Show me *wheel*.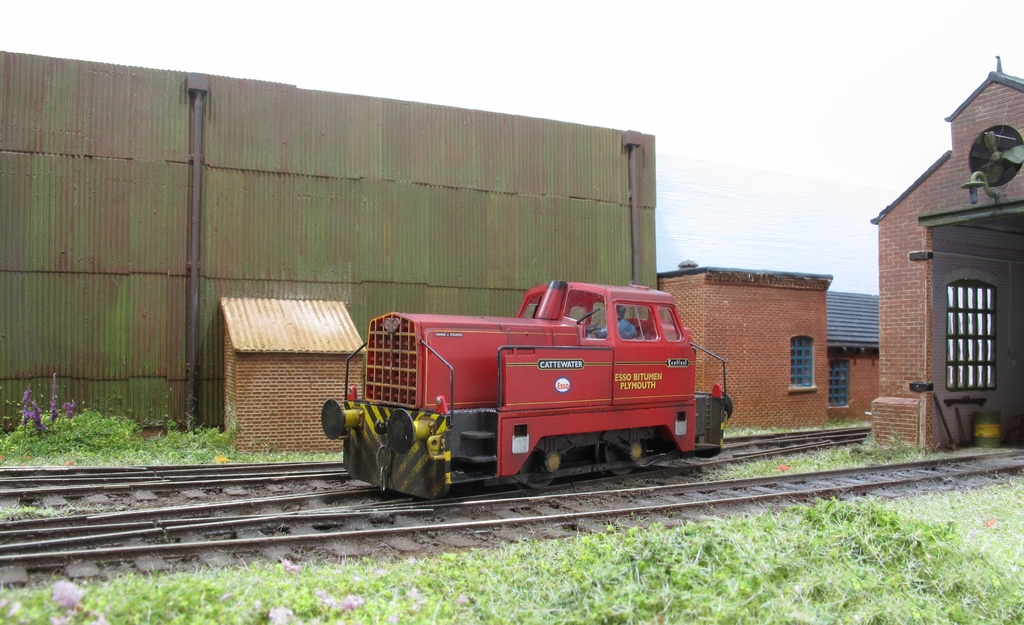
*wheel* is here: (left=513, top=453, right=556, bottom=492).
